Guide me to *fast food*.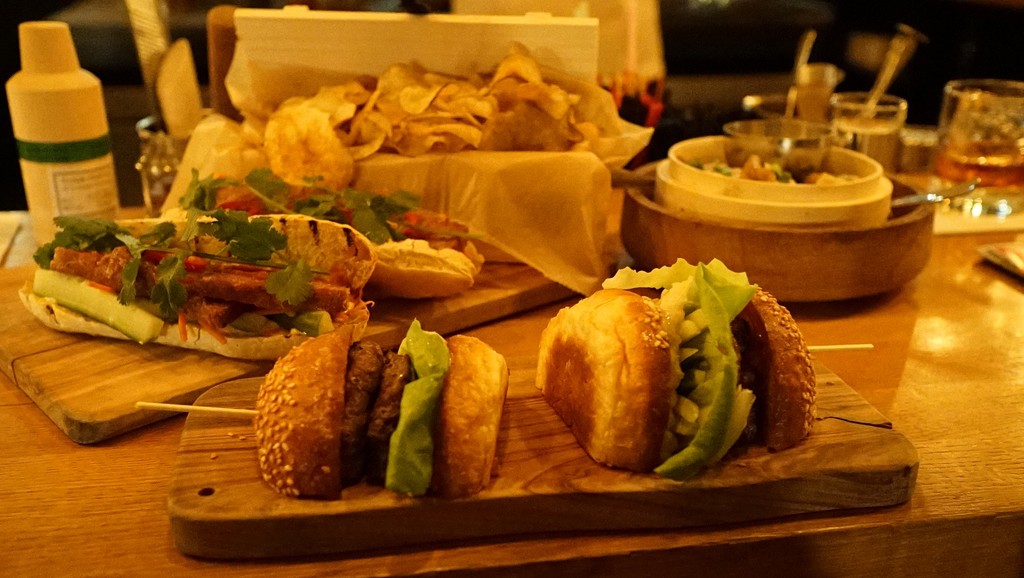
Guidance: pyautogui.locateOnScreen(250, 315, 513, 497).
